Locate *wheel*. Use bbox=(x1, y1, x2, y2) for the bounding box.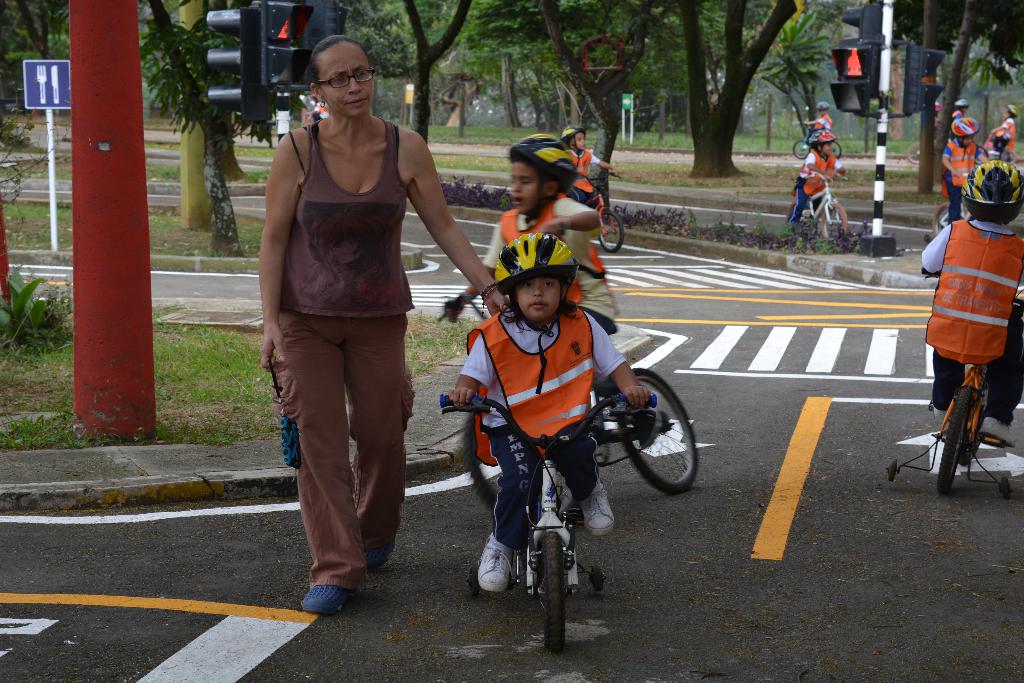
bbox=(906, 141, 919, 166).
